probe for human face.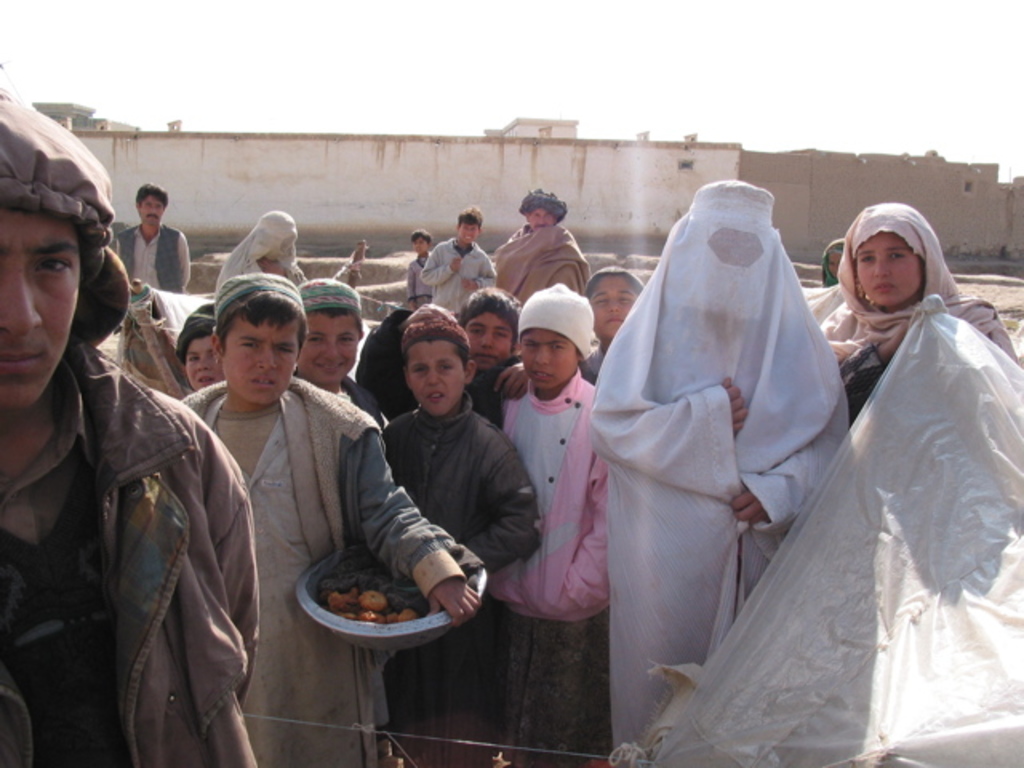
Probe result: <region>133, 187, 170, 221</region>.
